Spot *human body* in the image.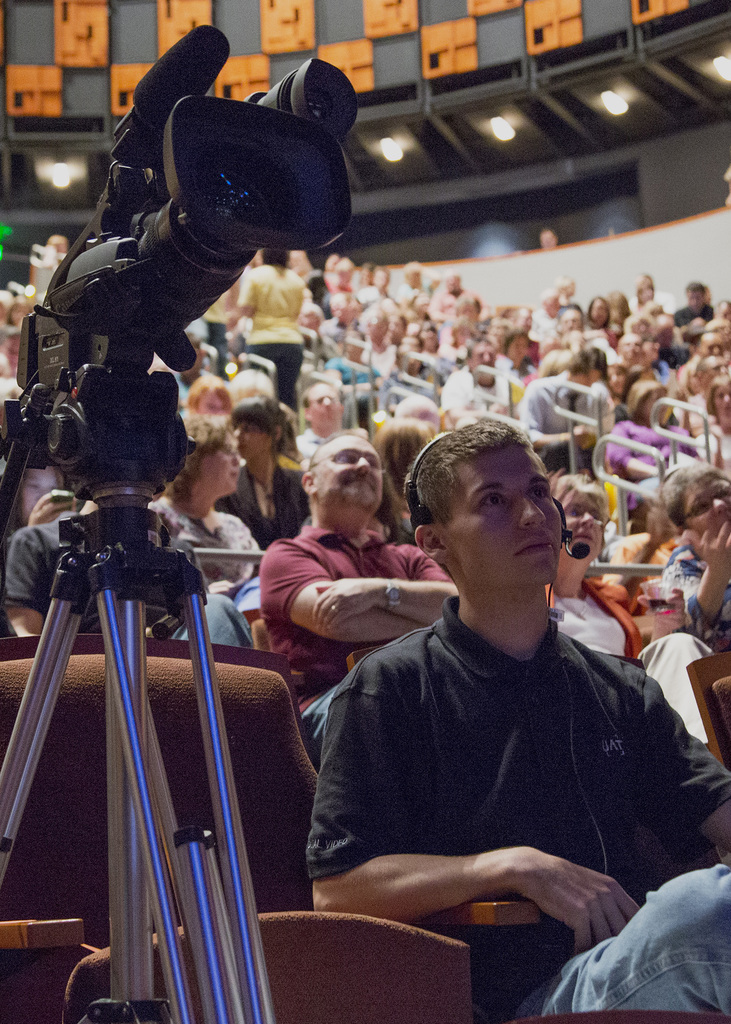
*human body* found at box(643, 330, 666, 383).
